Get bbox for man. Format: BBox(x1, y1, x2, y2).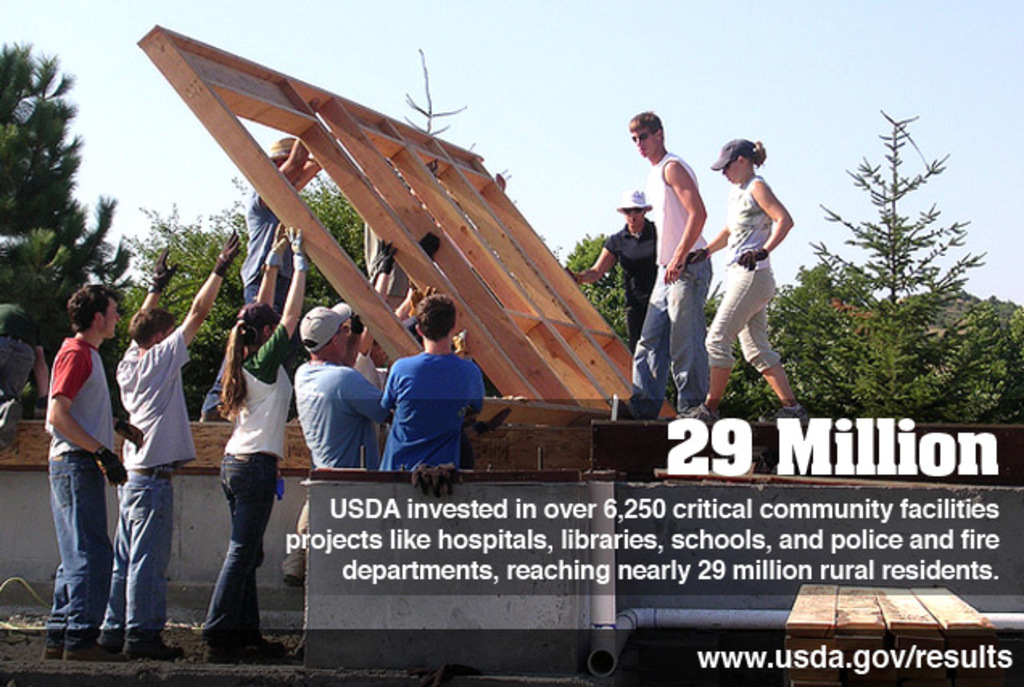
BBox(380, 301, 494, 500).
